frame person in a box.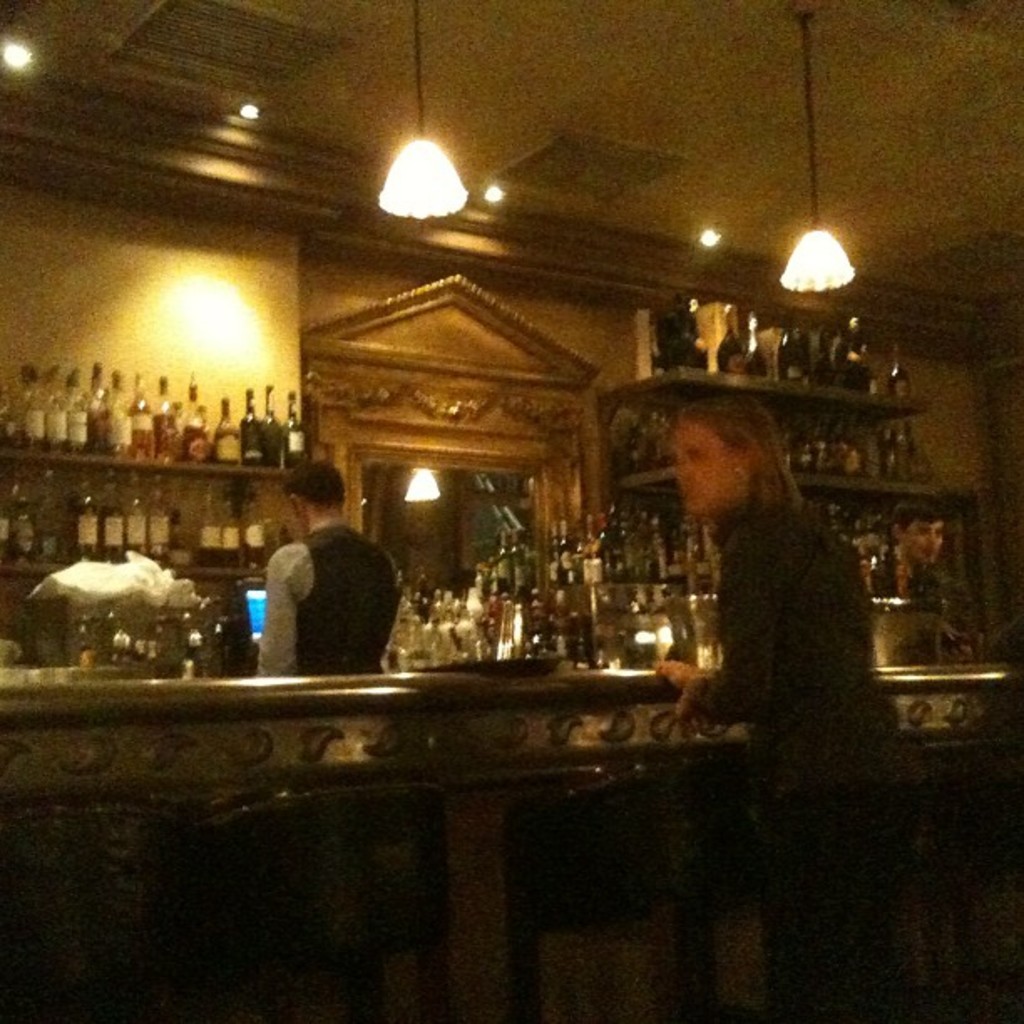
{"x1": 653, "y1": 405, "x2": 904, "y2": 1022}.
